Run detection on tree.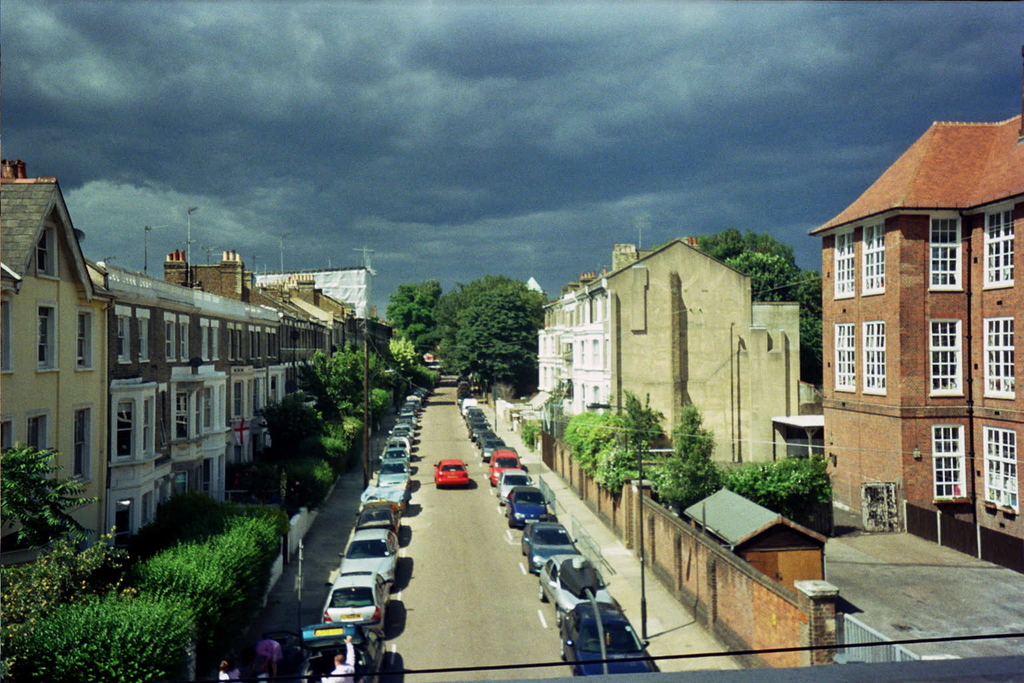
Result: x1=19, y1=581, x2=206, y2=682.
